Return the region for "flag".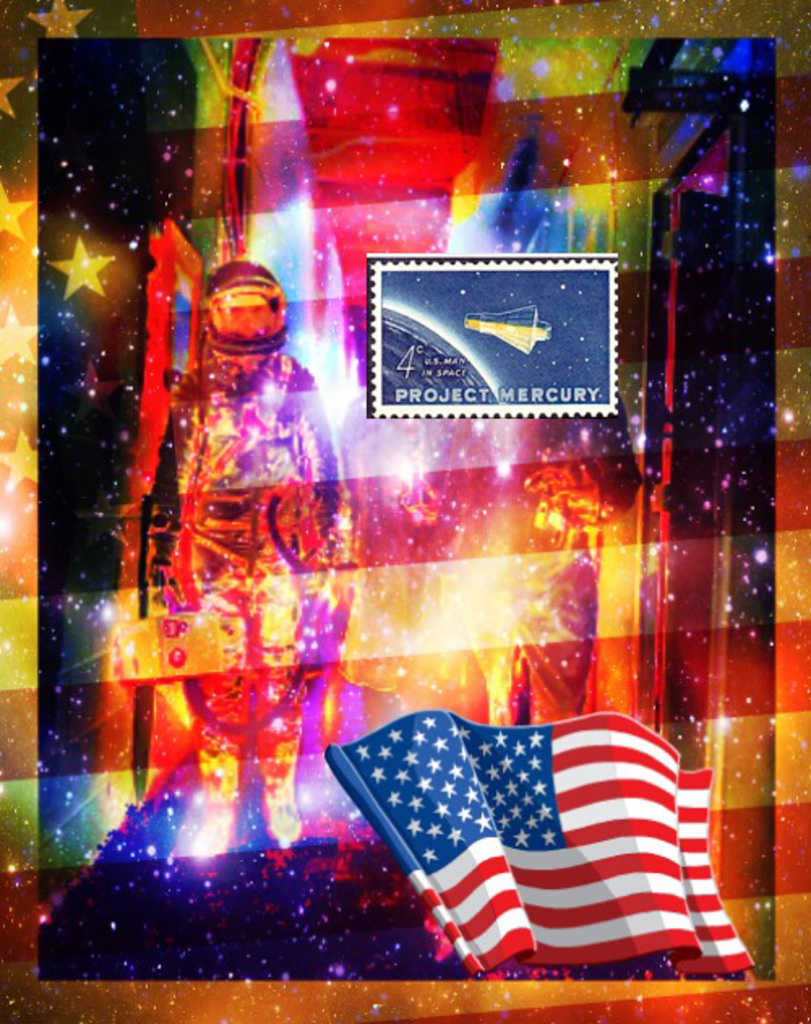
[x1=336, y1=721, x2=756, y2=990].
